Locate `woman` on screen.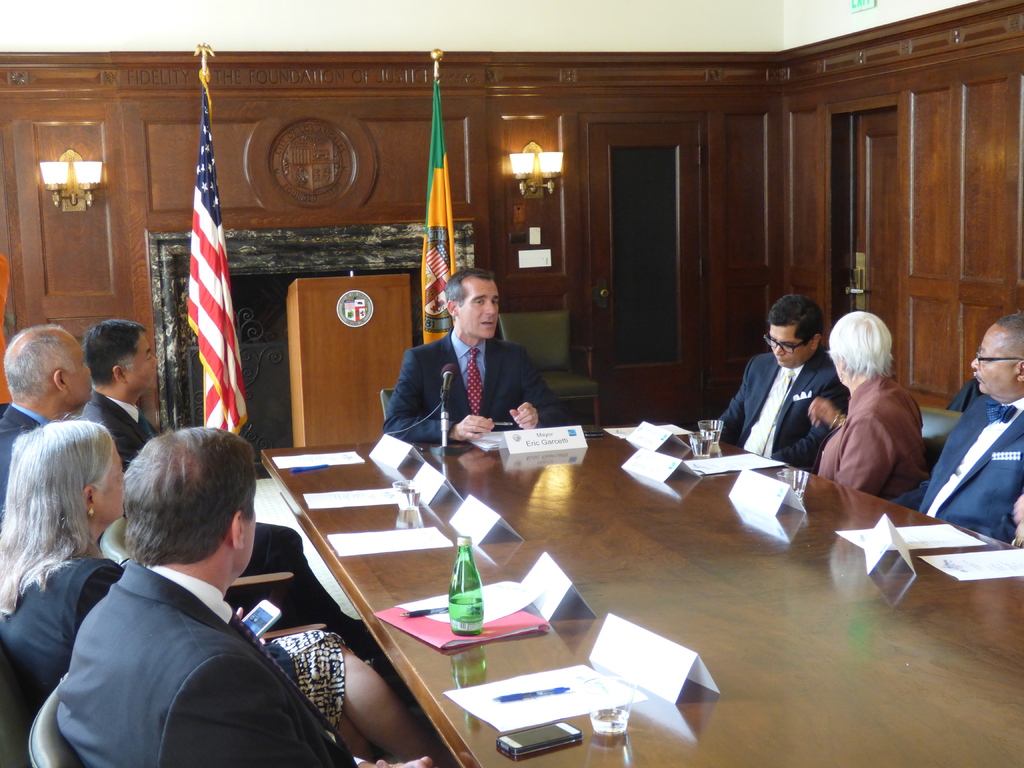
On screen at [822, 282, 941, 516].
